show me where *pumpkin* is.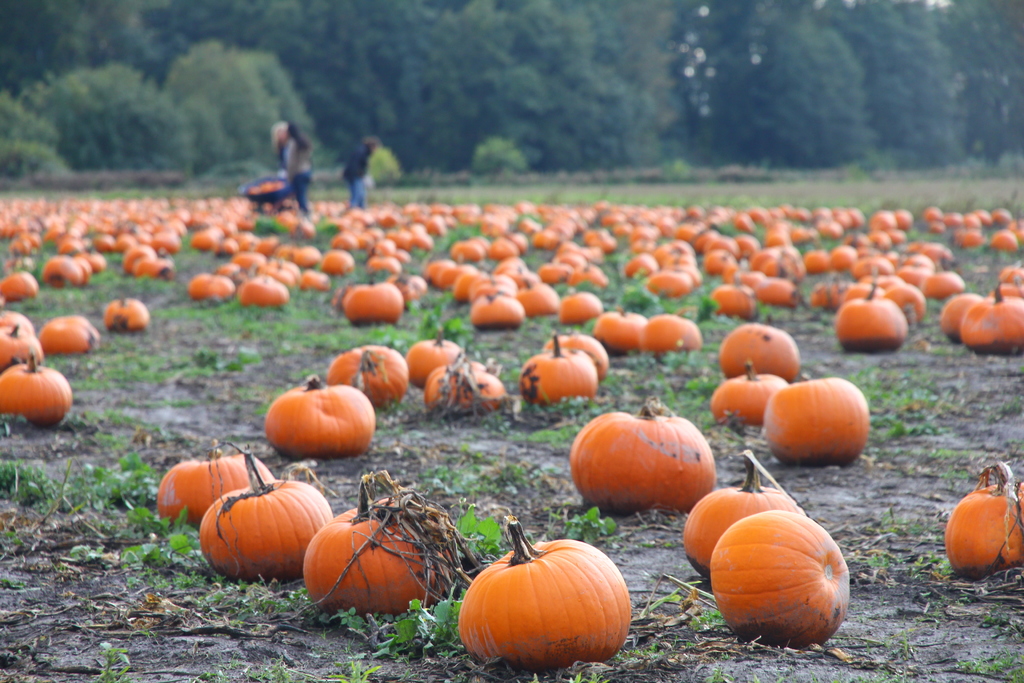
*pumpkin* is at x1=899 y1=286 x2=925 y2=315.
